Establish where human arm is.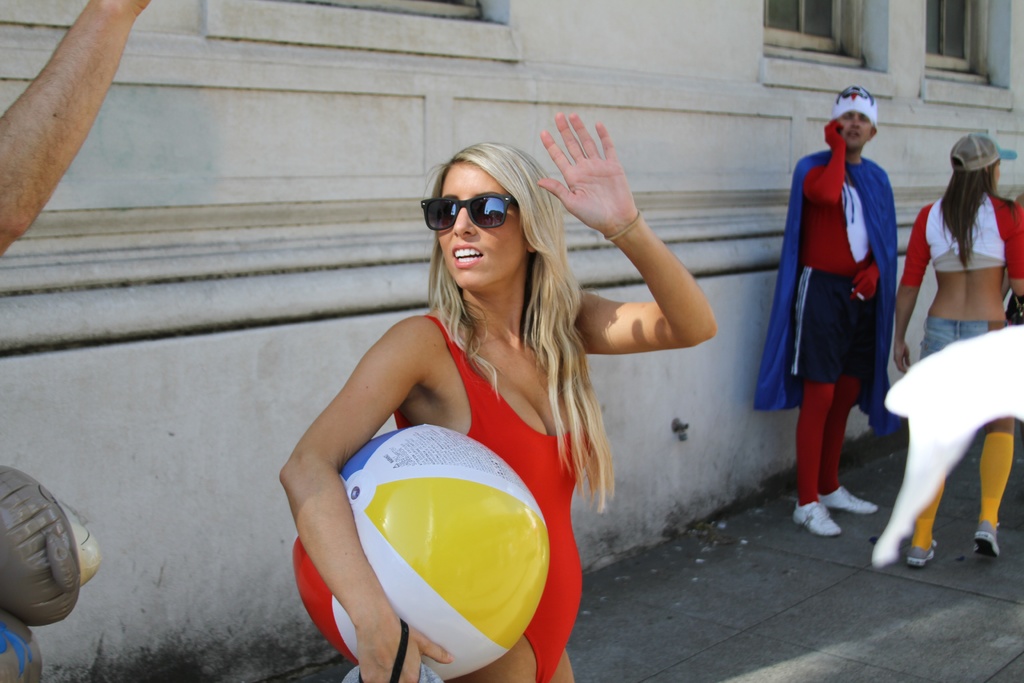
Established at 280:358:385:666.
